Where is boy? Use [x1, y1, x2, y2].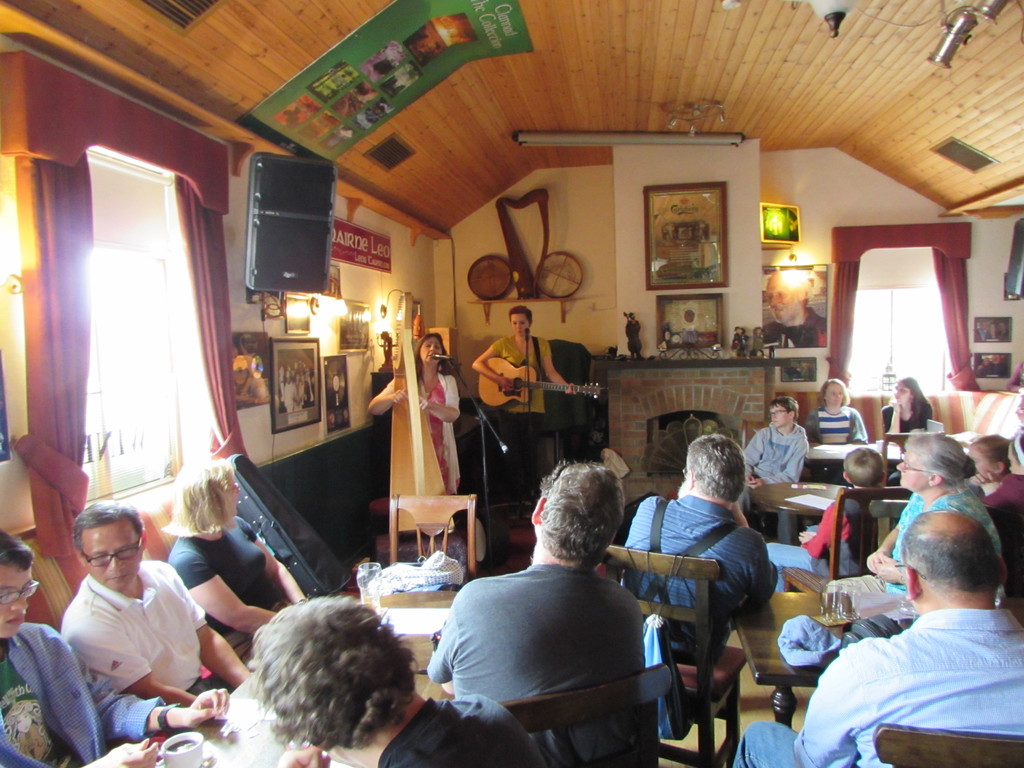
[738, 396, 809, 533].
